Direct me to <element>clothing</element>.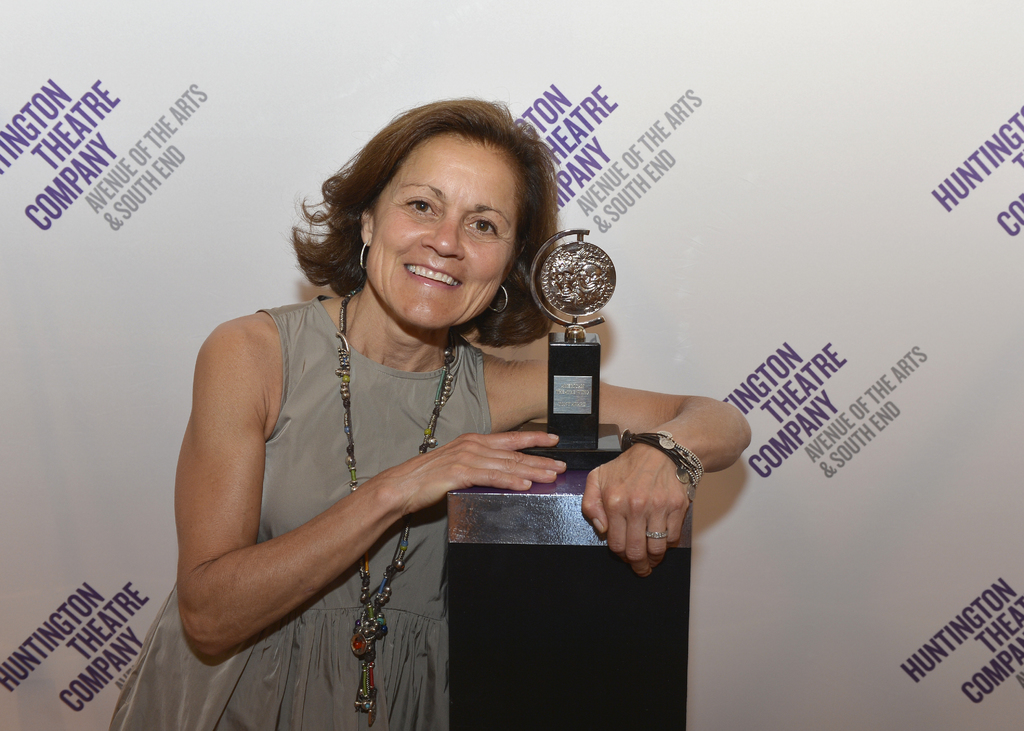
Direction: (x1=109, y1=286, x2=500, y2=730).
